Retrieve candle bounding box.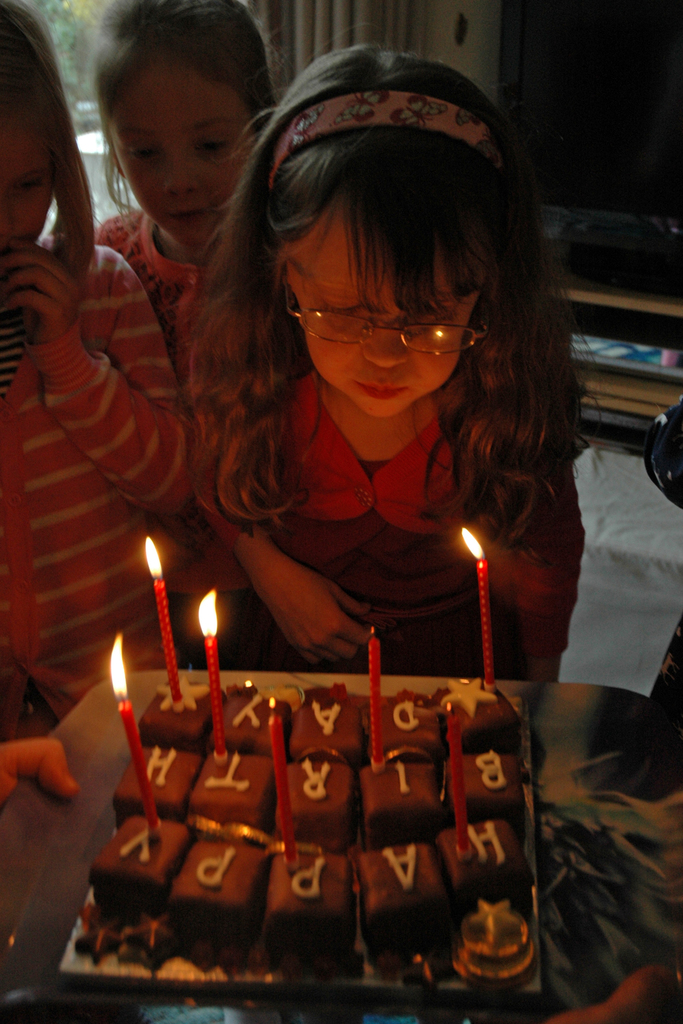
Bounding box: bbox(202, 580, 222, 750).
